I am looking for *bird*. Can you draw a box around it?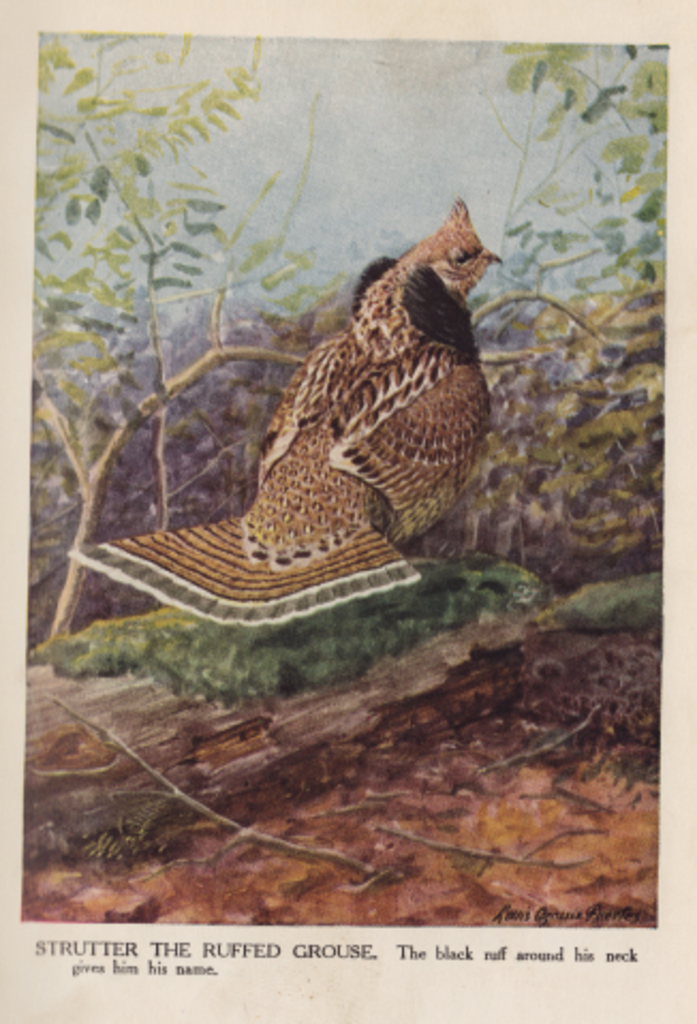
Sure, the bounding box is {"x1": 103, "y1": 195, "x2": 522, "y2": 622}.
